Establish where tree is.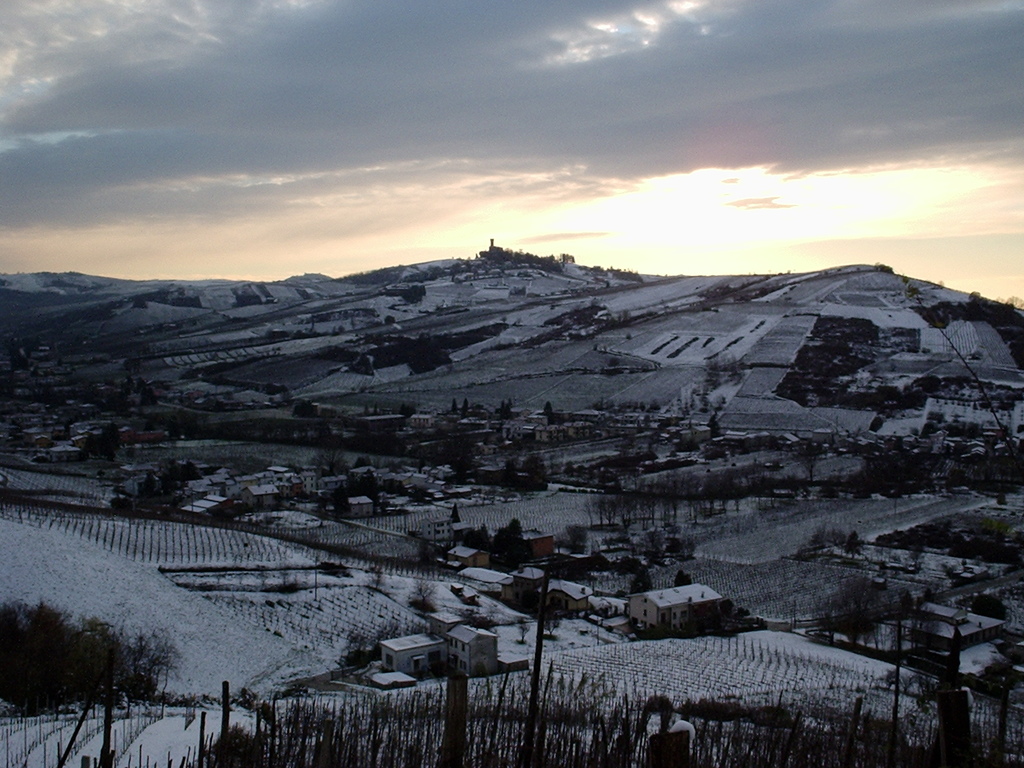
Established at 460 398 468 419.
